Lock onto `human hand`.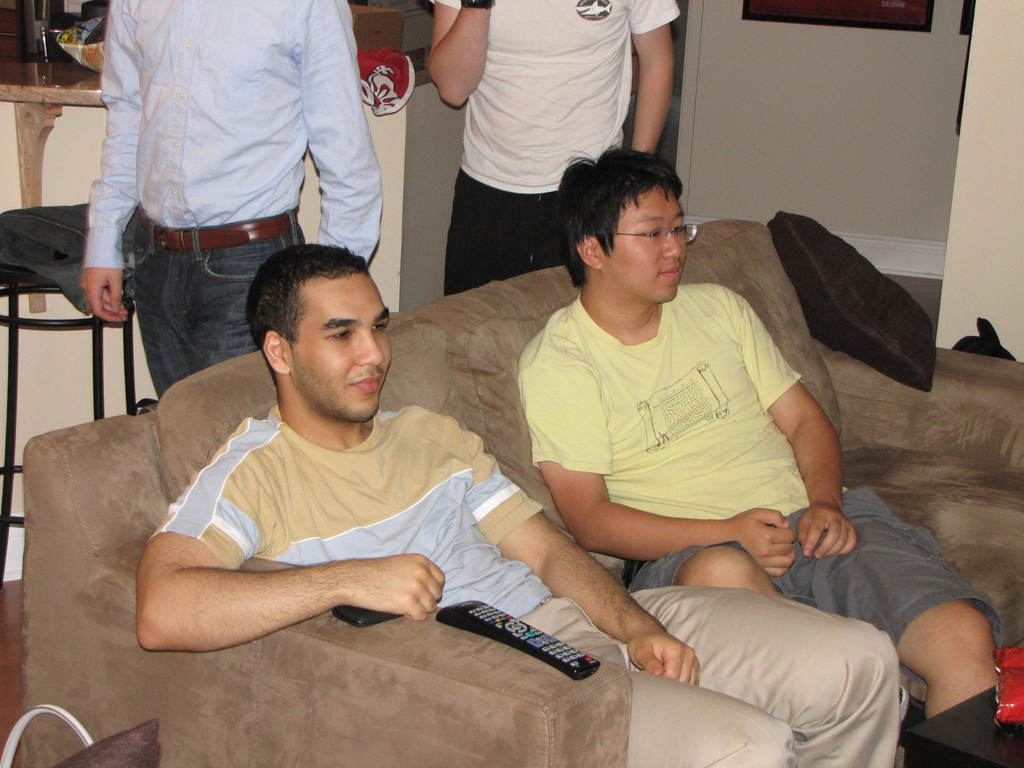
Locked: [x1=323, y1=561, x2=440, y2=636].
